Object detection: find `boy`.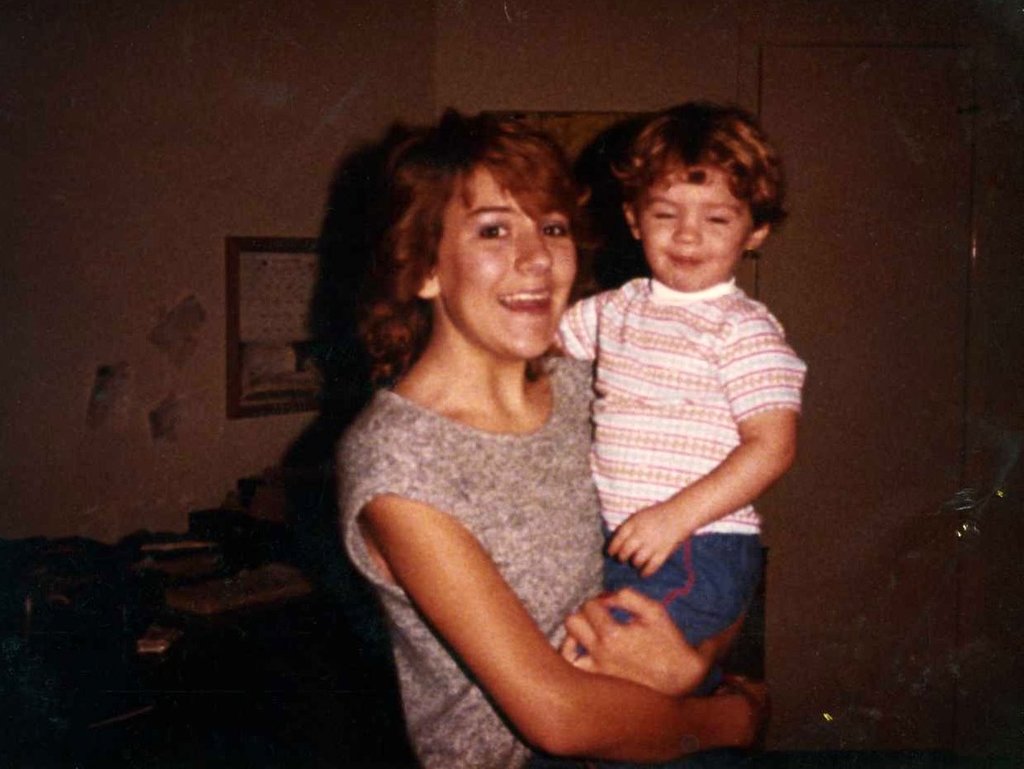
box(517, 106, 807, 620).
